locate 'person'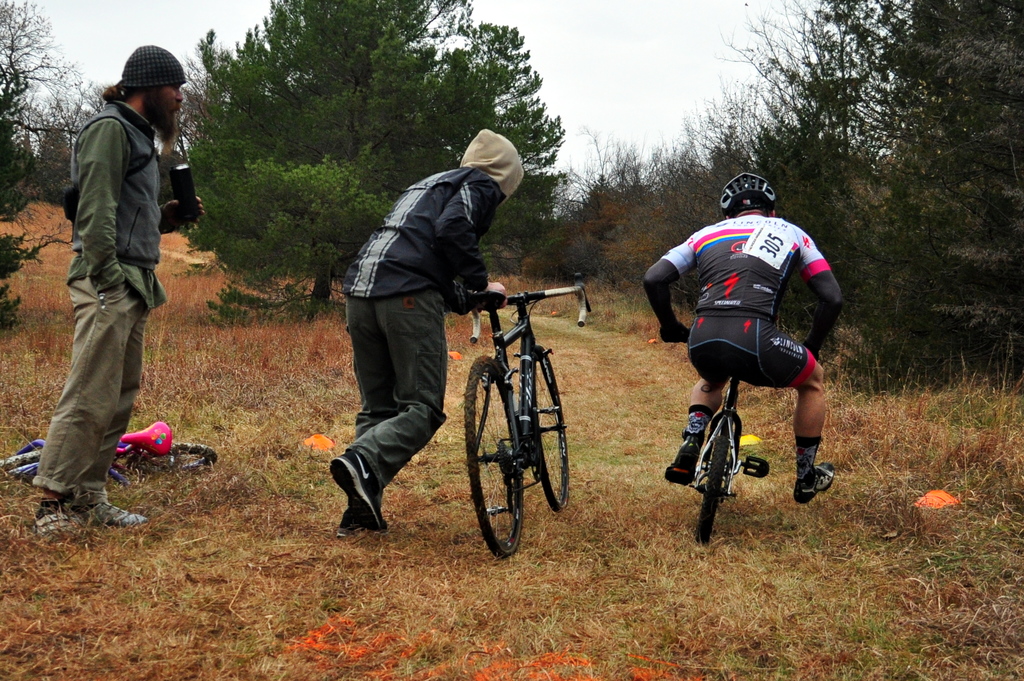
left=328, top=122, right=525, bottom=534
